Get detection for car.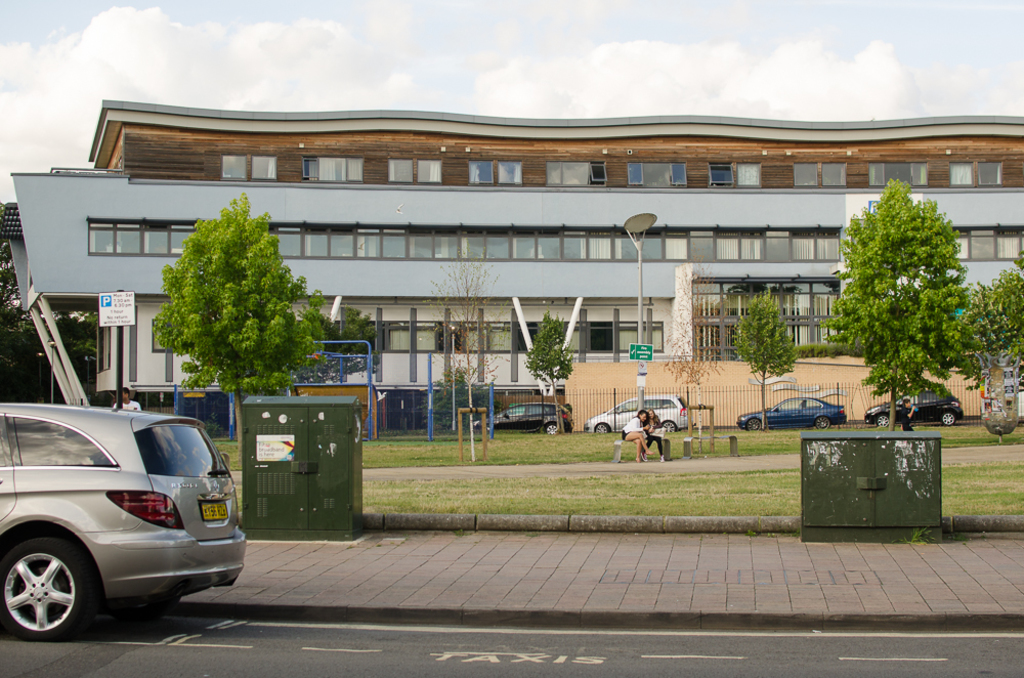
Detection: (584, 391, 690, 439).
